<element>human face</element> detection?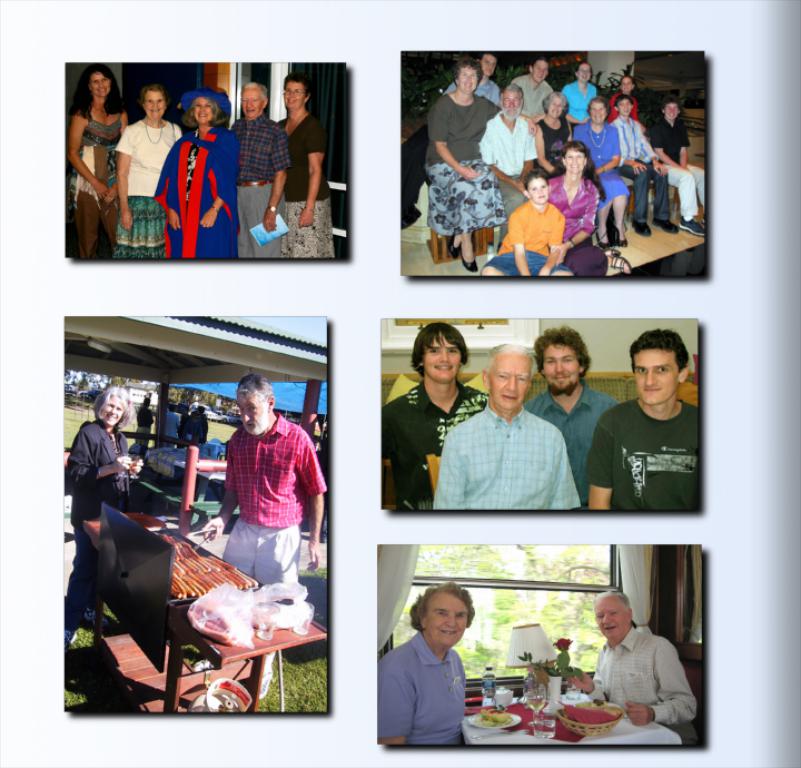
590/99/602/126
